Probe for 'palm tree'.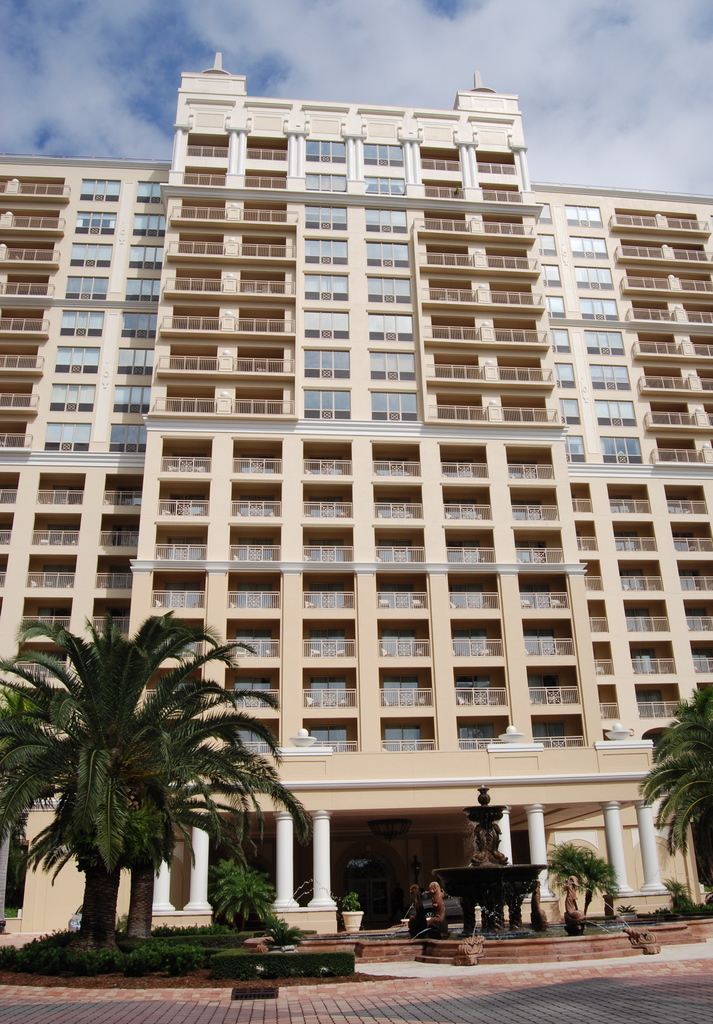
Probe result: [x1=638, y1=654, x2=712, y2=857].
